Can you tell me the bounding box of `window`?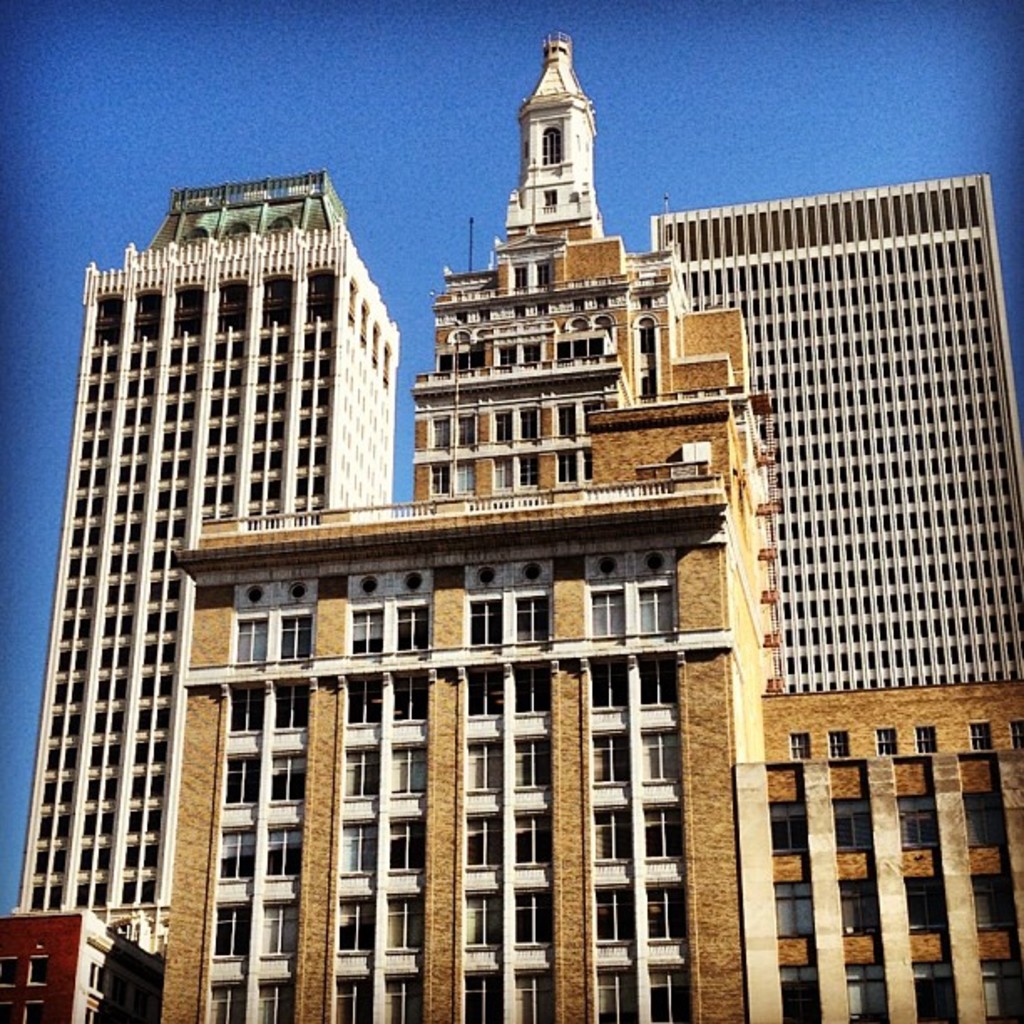
[17,949,59,996].
